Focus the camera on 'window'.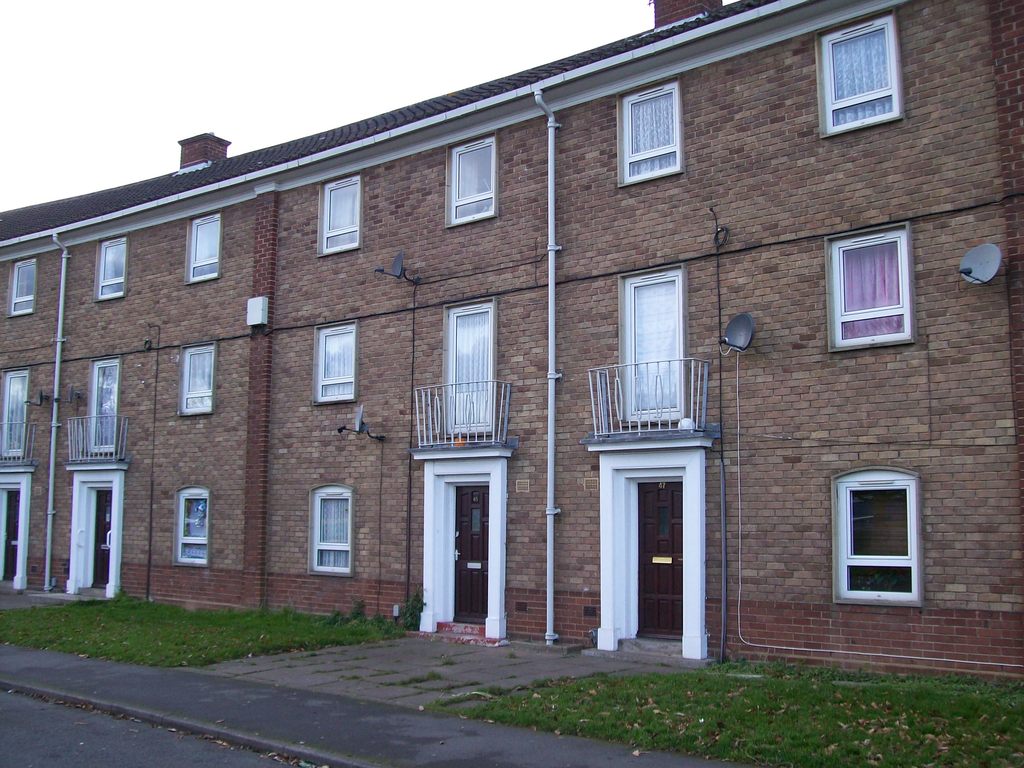
Focus region: 101,237,122,294.
